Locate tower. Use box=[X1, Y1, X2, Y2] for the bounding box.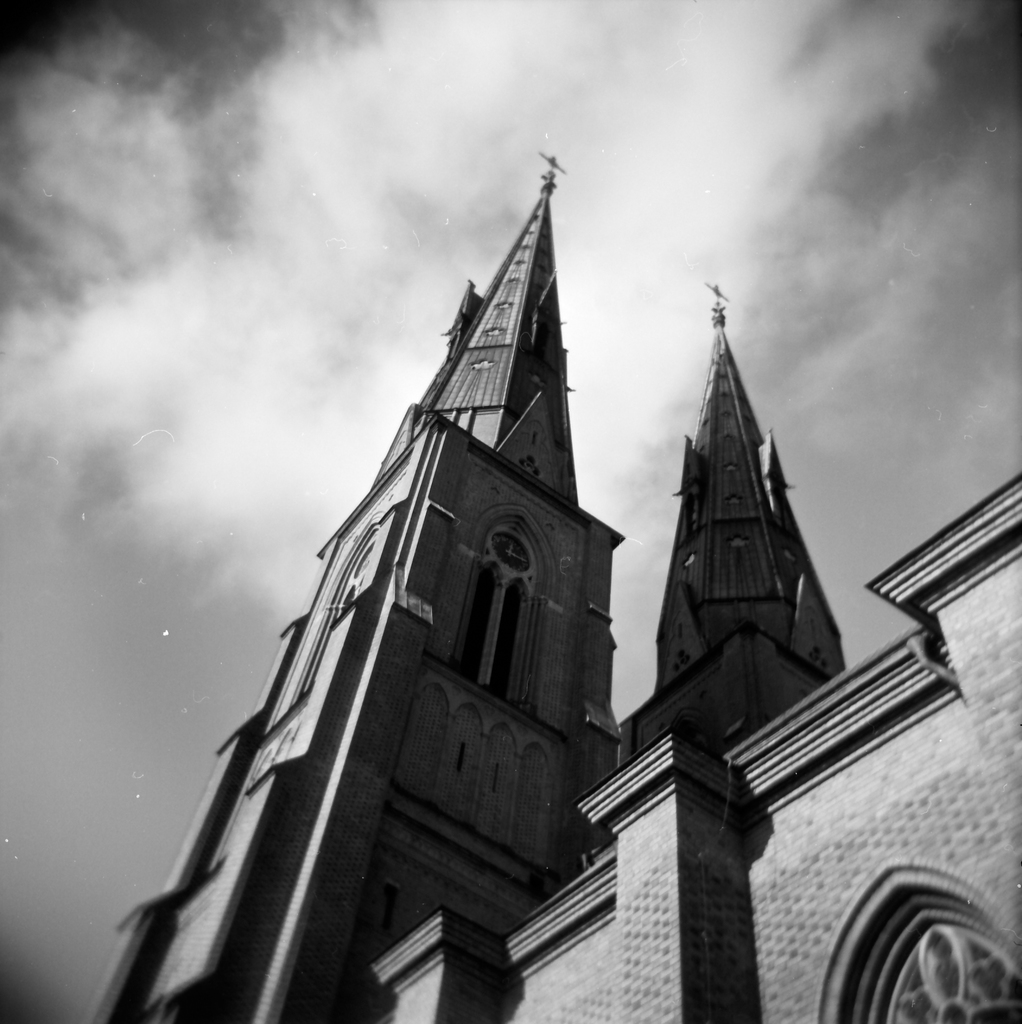
box=[136, 87, 911, 1023].
